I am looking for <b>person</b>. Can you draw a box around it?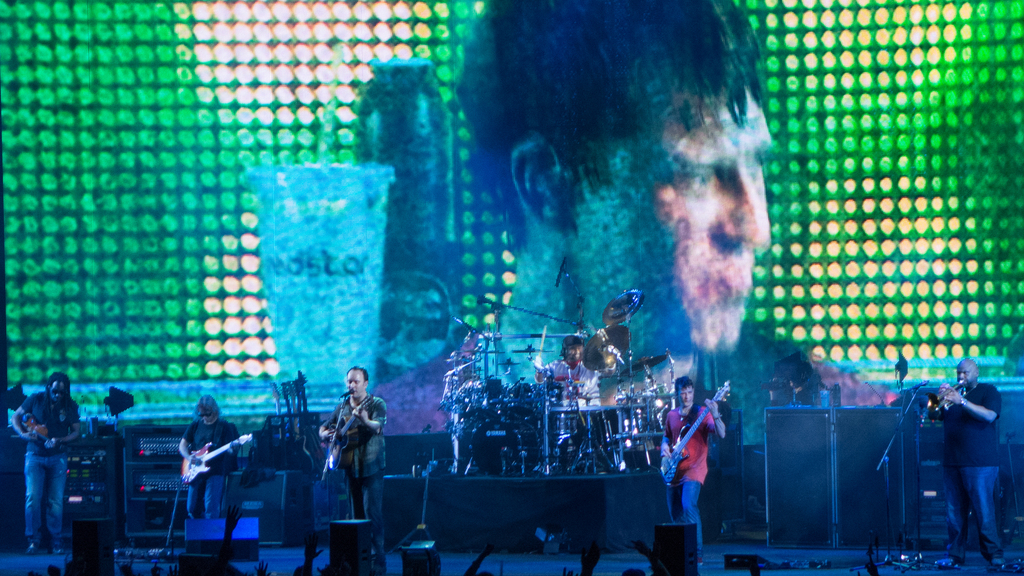
Sure, the bounding box is crop(930, 357, 1005, 568).
